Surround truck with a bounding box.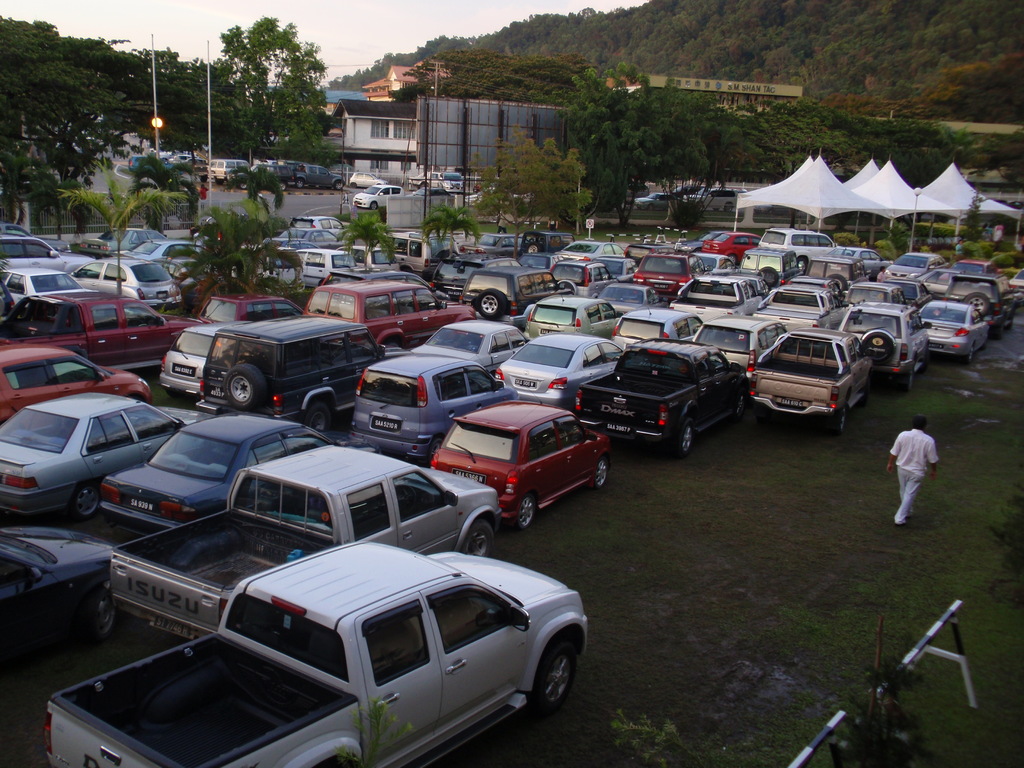
580, 343, 754, 456.
